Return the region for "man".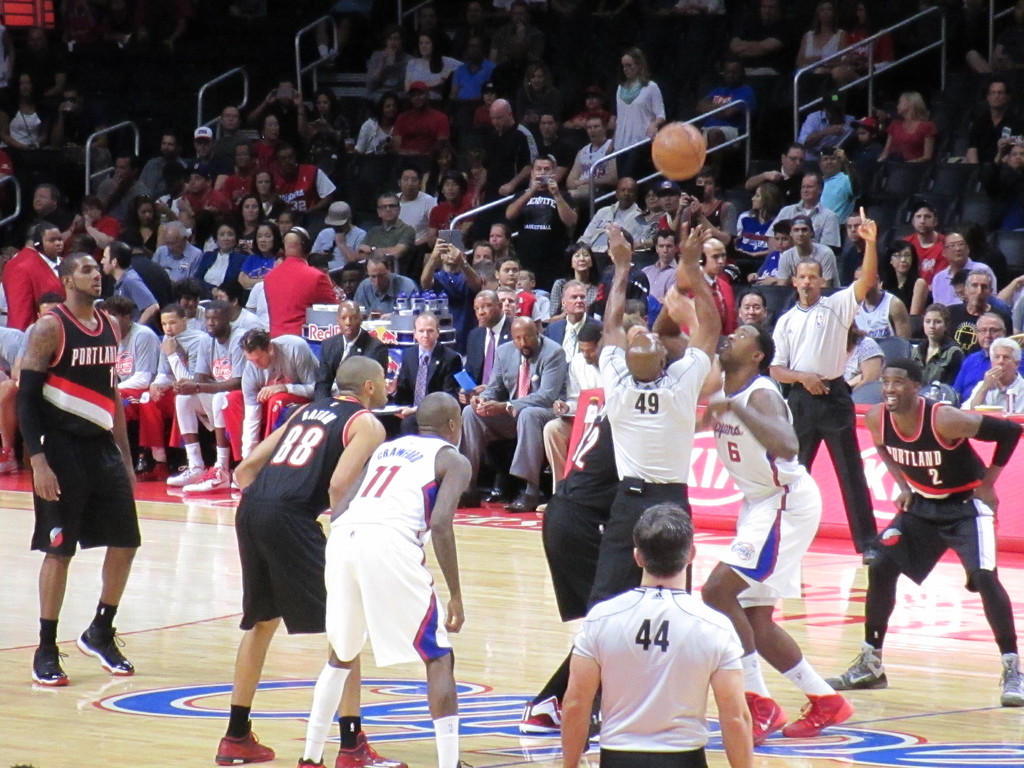
box(761, 222, 790, 278).
